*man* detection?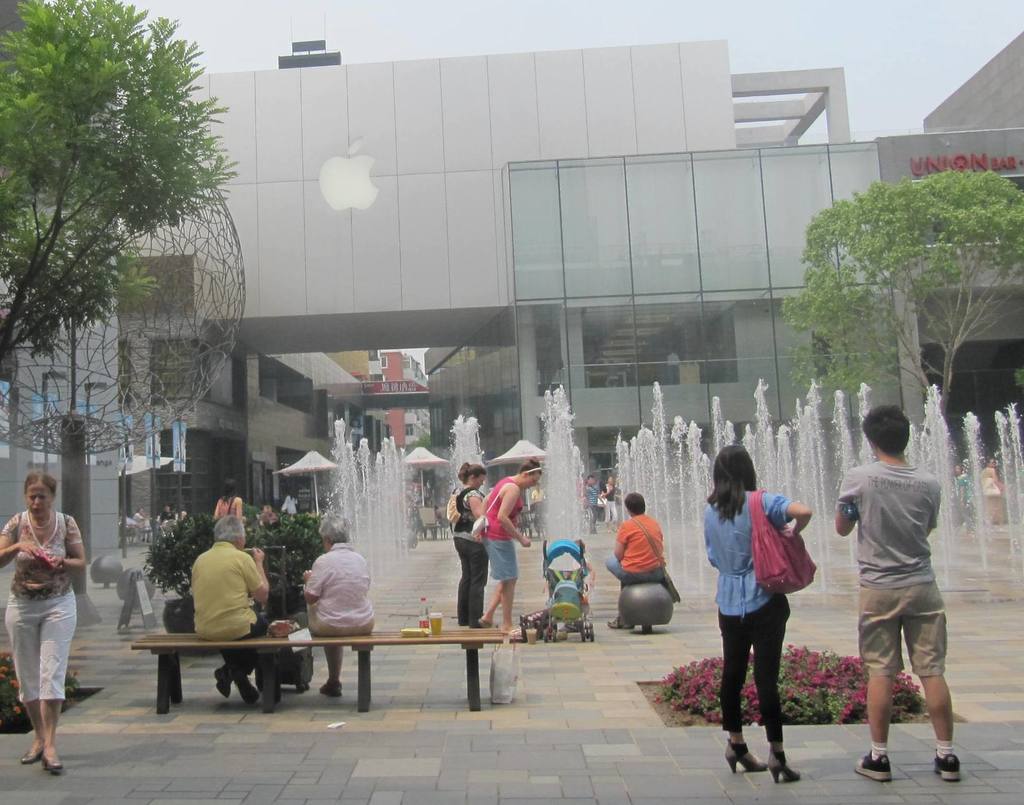
box=[191, 513, 272, 703]
